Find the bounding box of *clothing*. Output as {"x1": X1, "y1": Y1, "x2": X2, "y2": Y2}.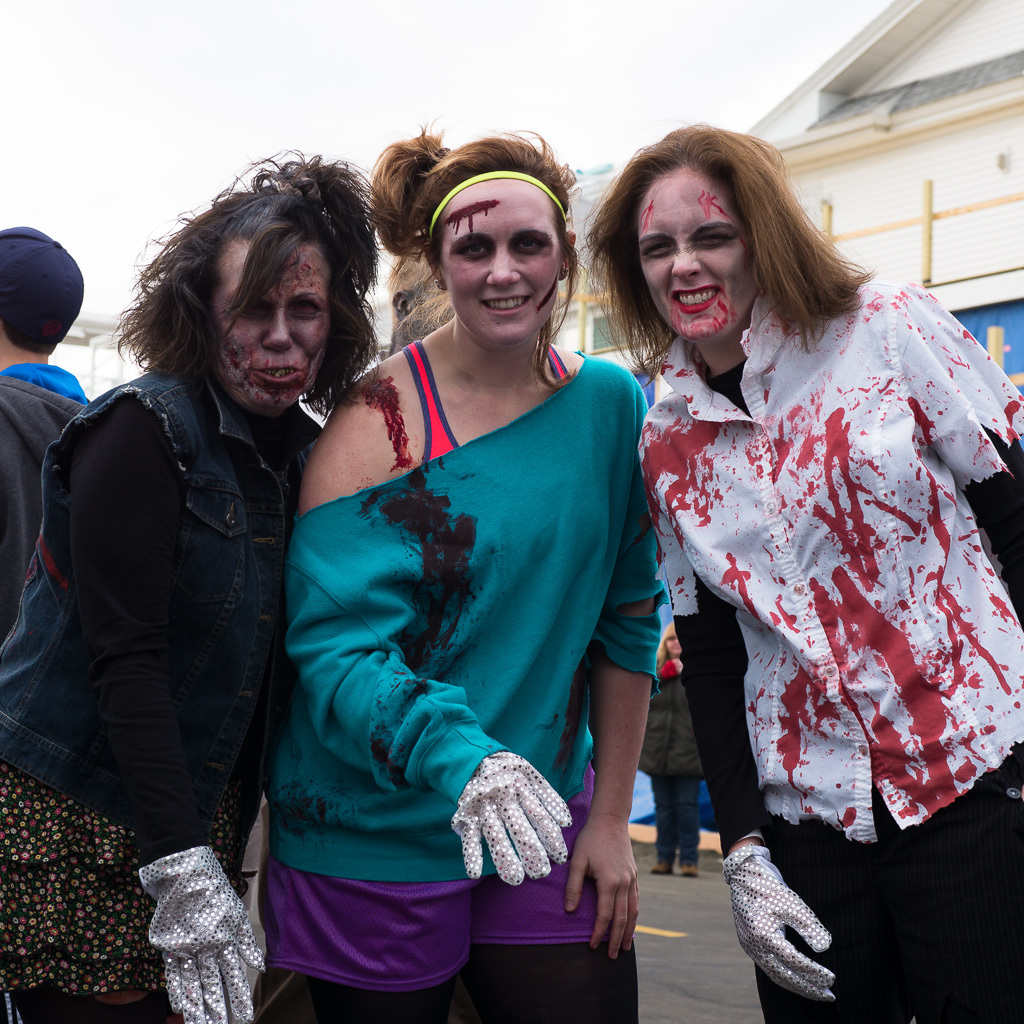
{"x1": 0, "y1": 351, "x2": 88, "y2": 630}.
